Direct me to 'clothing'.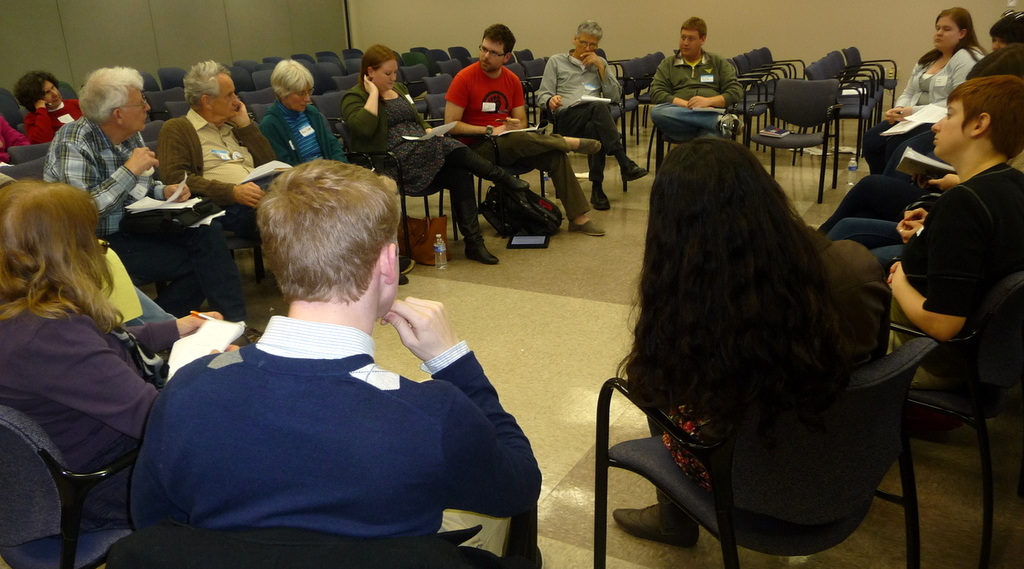
Direction: {"left": 902, "top": 162, "right": 1020, "bottom": 369}.
